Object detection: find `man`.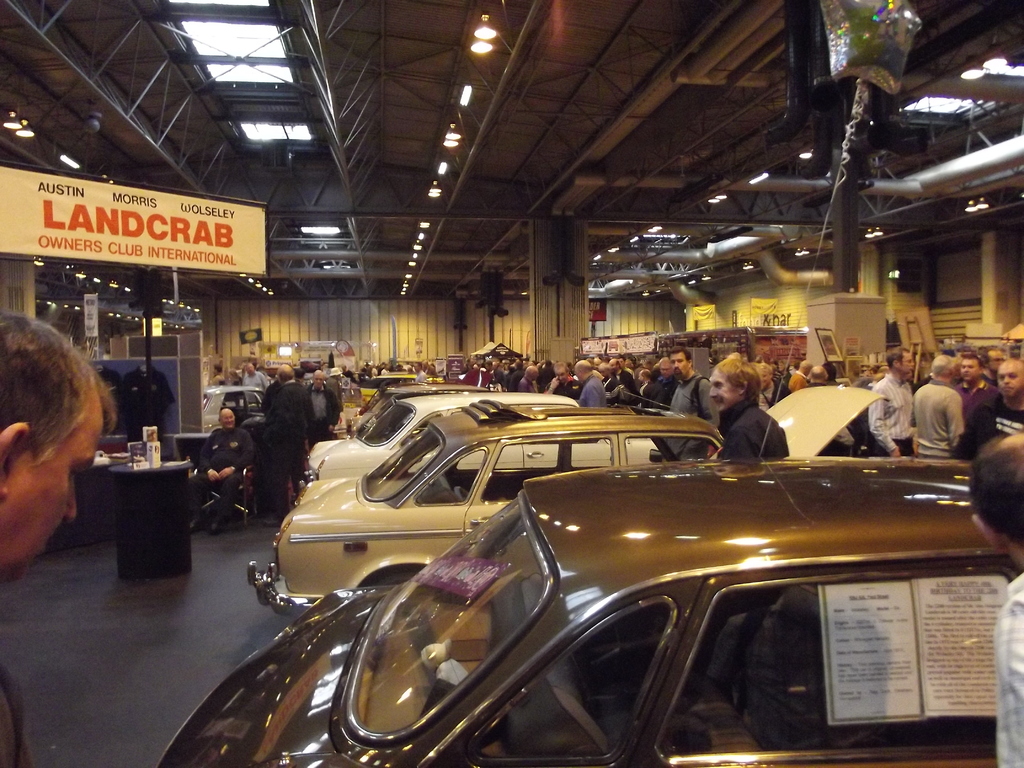
<box>867,348,911,456</box>.
